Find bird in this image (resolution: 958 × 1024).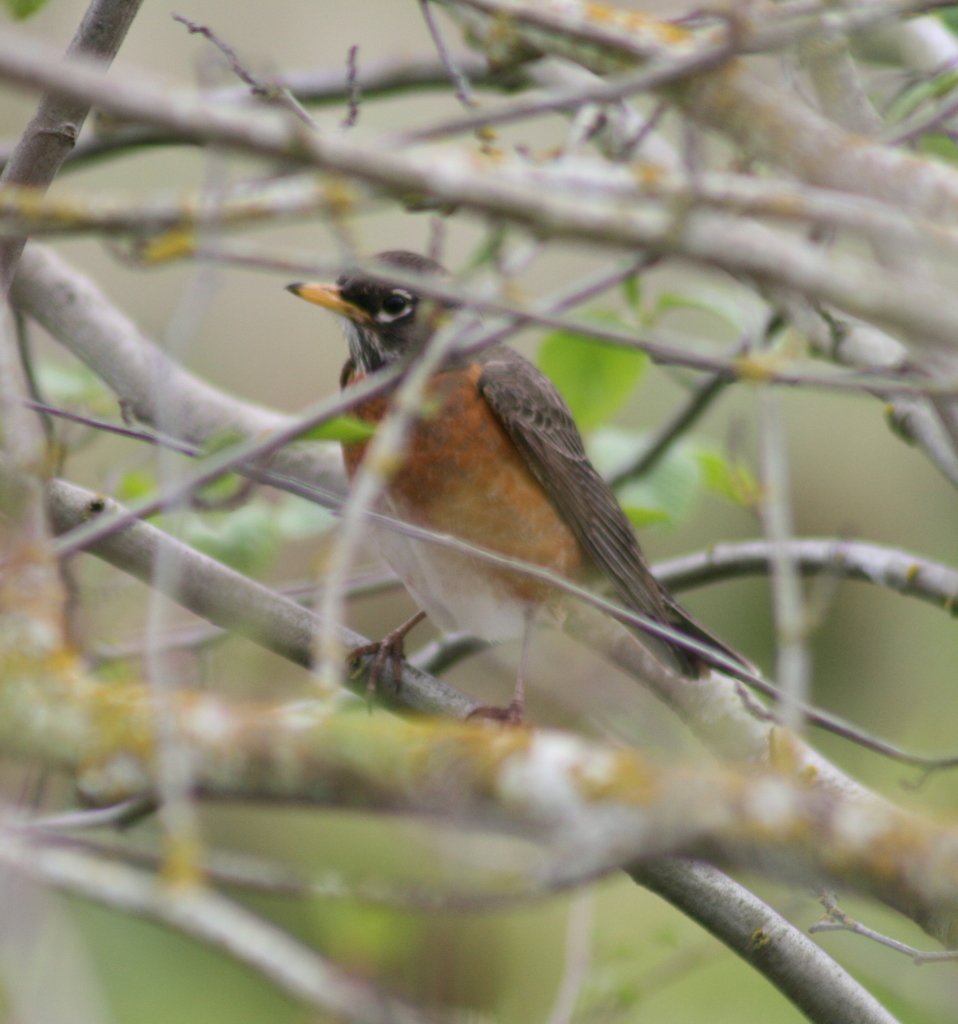
<box>279,248,763,719</box>.
